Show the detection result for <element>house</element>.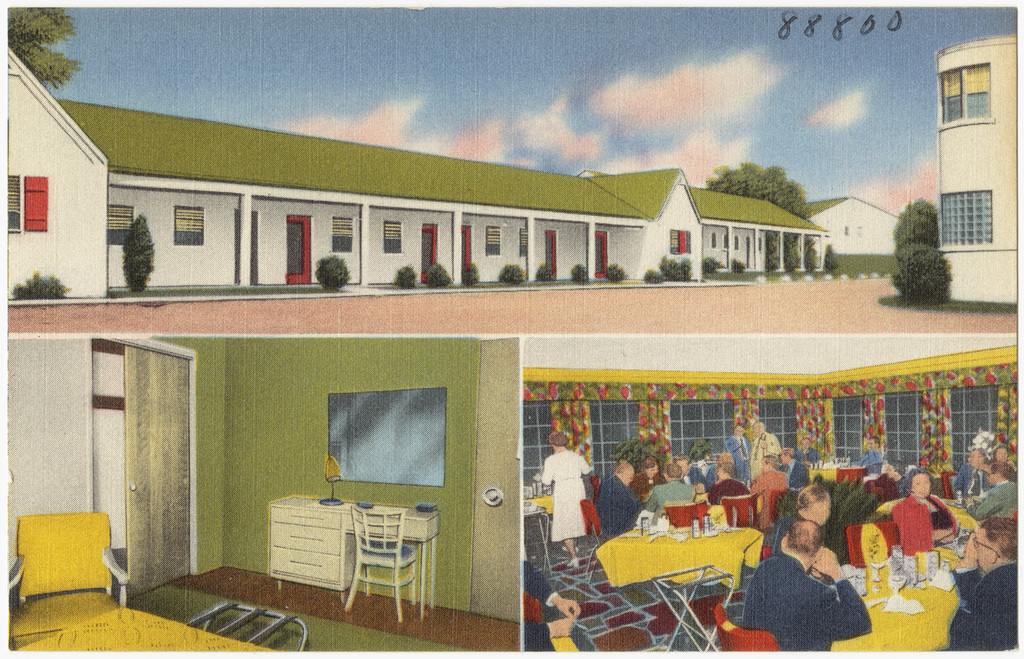
bbox=[928, 40, 1016, 278].
